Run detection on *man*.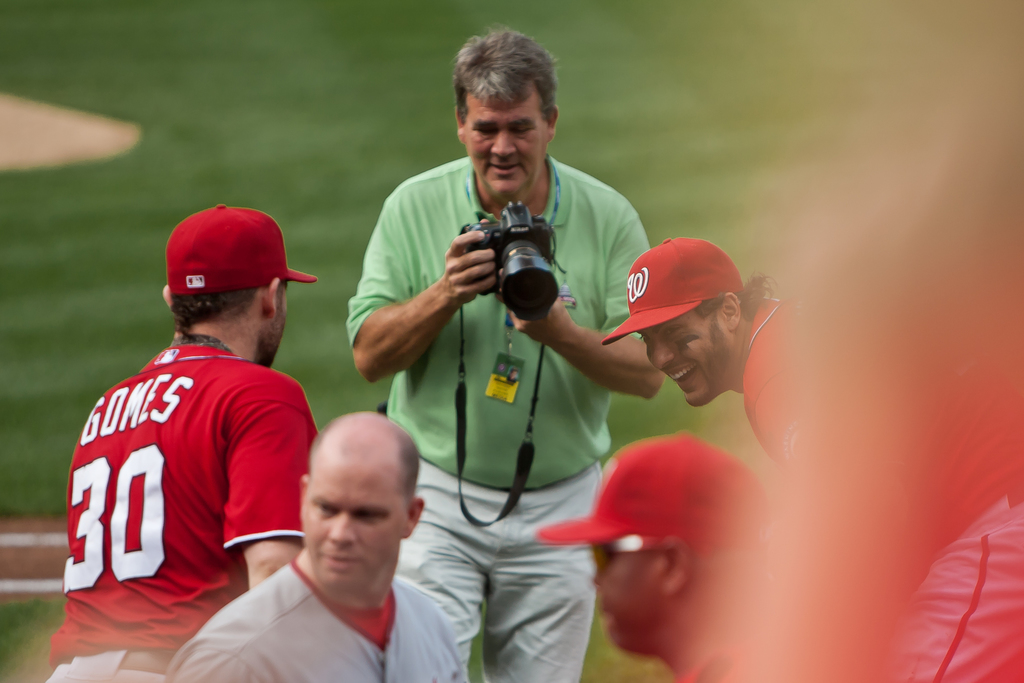
Result: [x1=161, y1=412, x2=467, y2=682].
